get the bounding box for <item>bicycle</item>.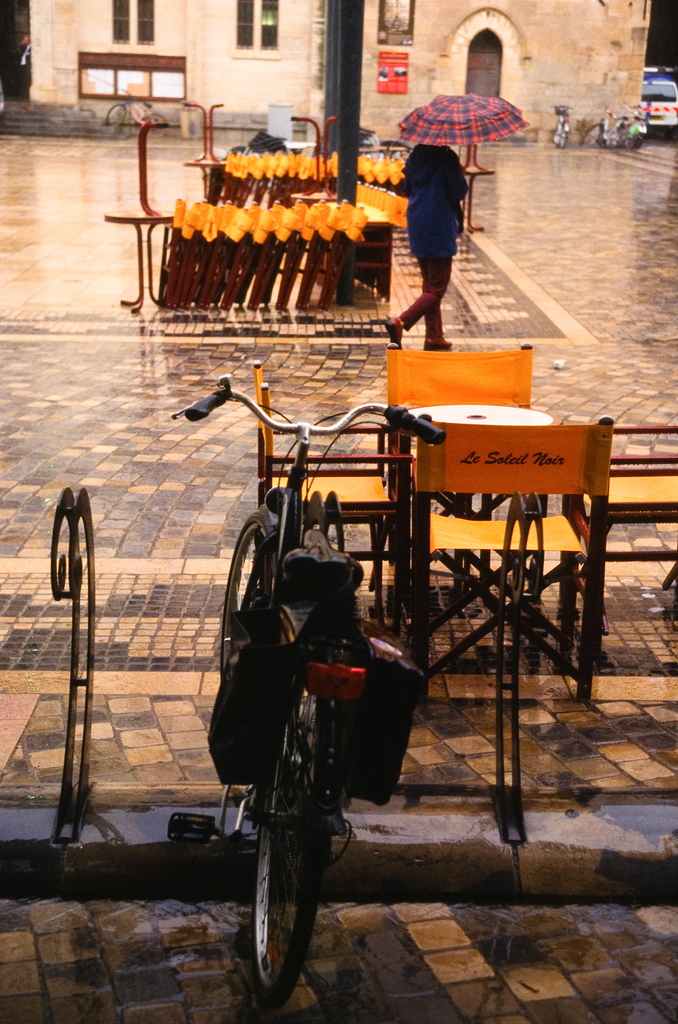
bbox=[170, 375, 446, 1012].
